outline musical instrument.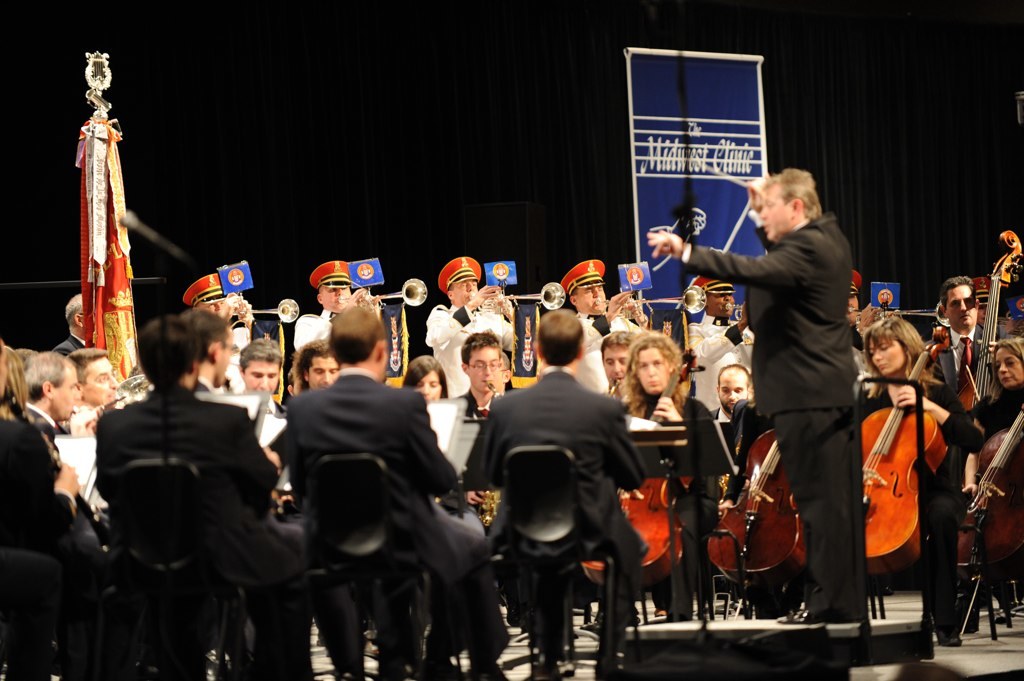
Outline: rect(576, 352, 696, 584).
